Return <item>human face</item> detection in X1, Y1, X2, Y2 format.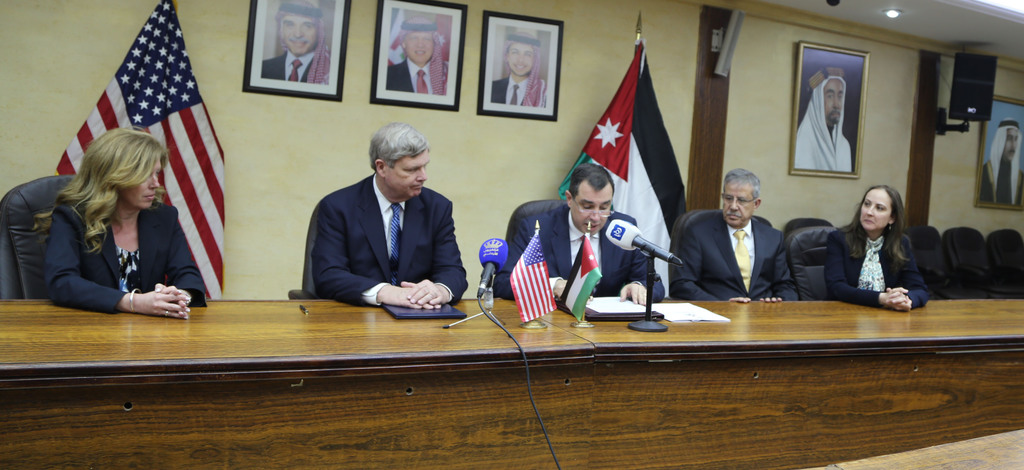
824, 79, 845, 121.
